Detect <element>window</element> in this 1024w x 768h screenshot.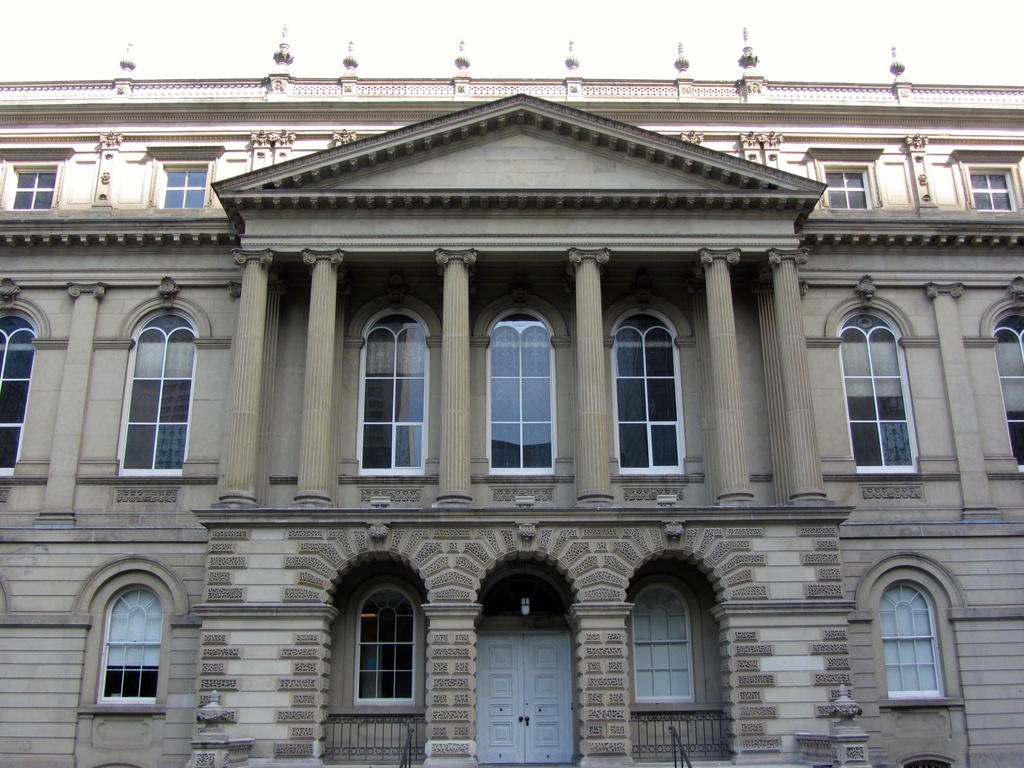
Detection: l=618, t=298, r=684, b=472.
